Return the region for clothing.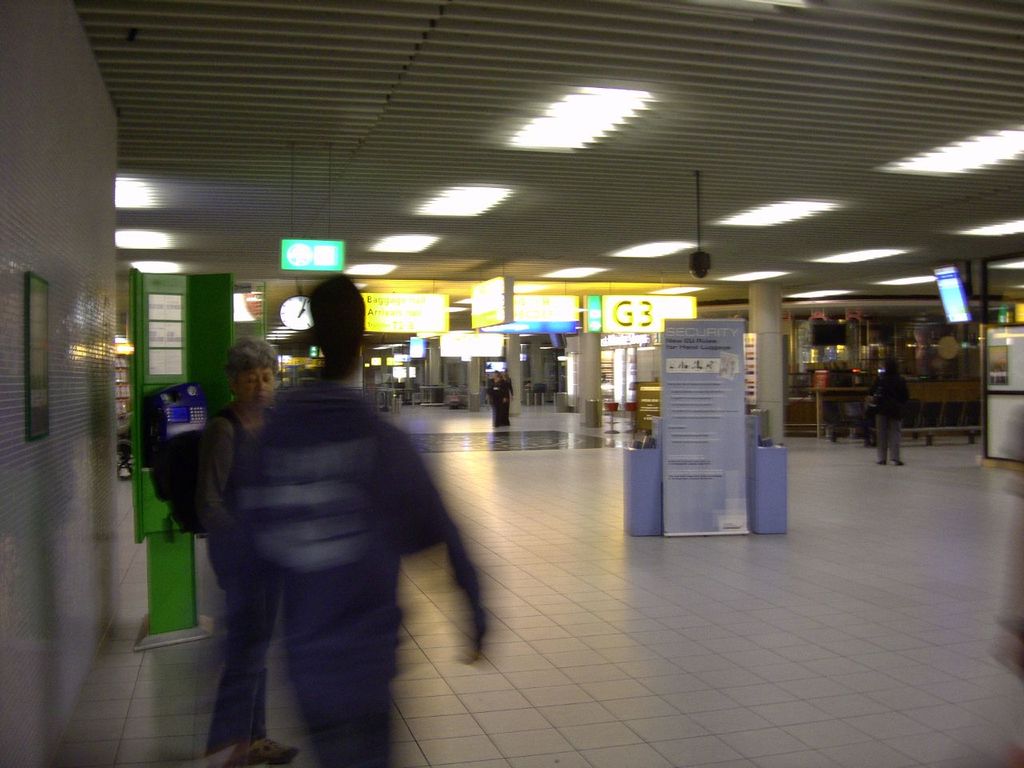
[195, 406, 276, 606].
